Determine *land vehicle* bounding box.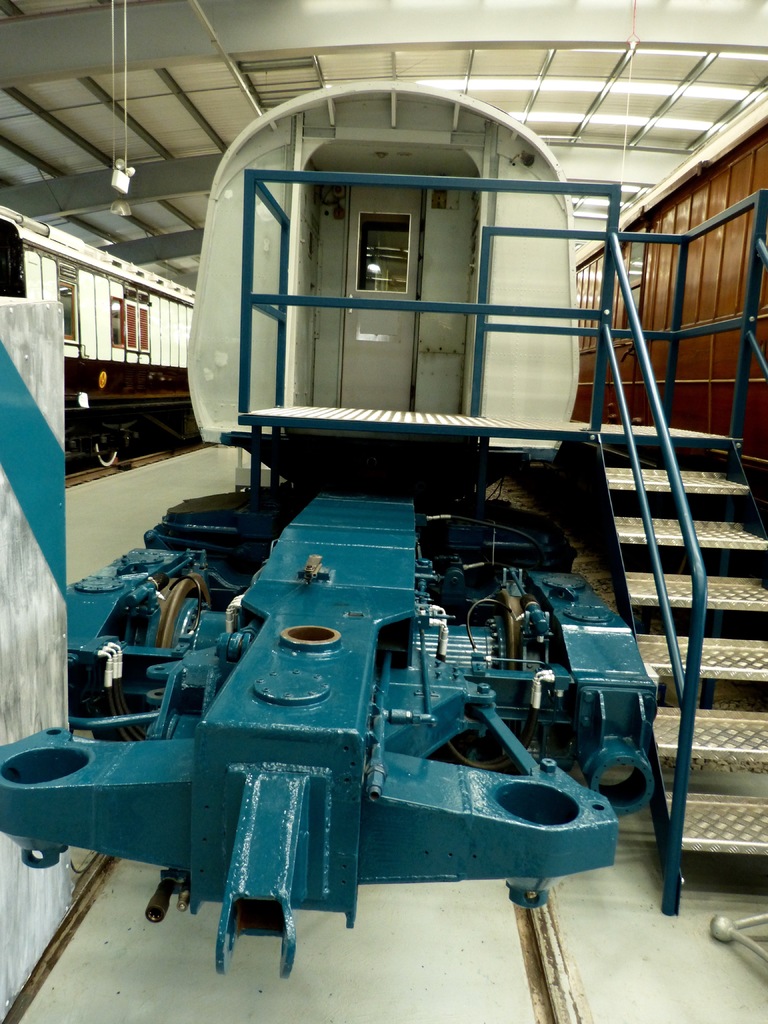
Determined: 0,203,200,464.
